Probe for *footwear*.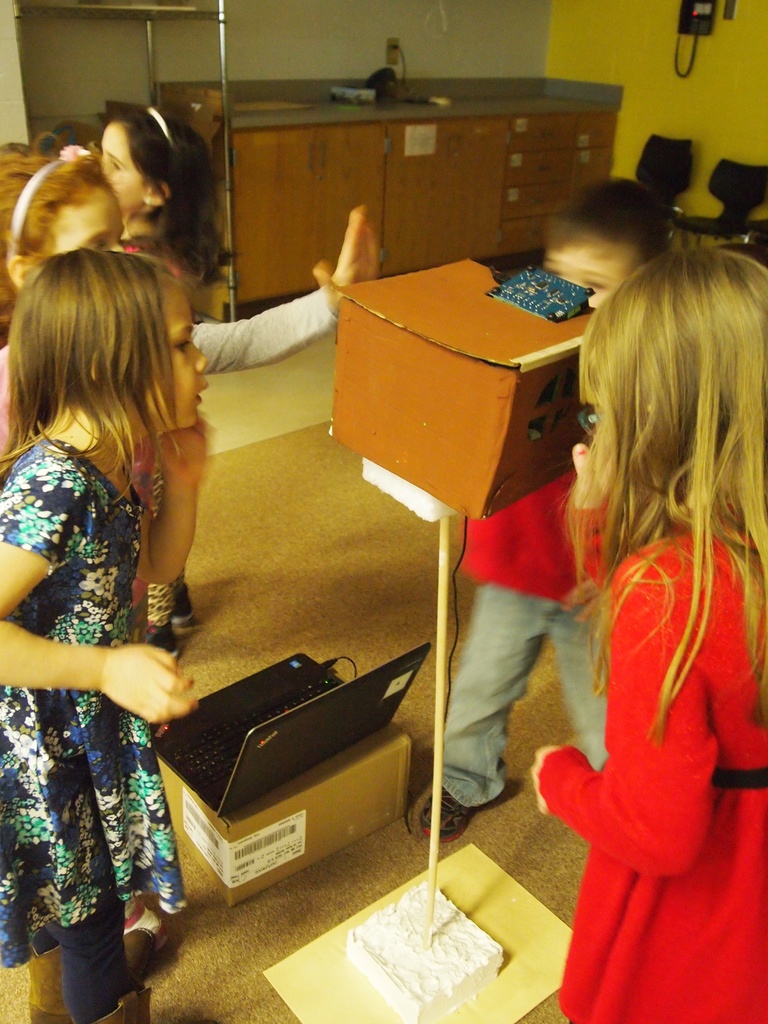
Probe result: (x1=166, y1=578, x2=195, y2=628).
